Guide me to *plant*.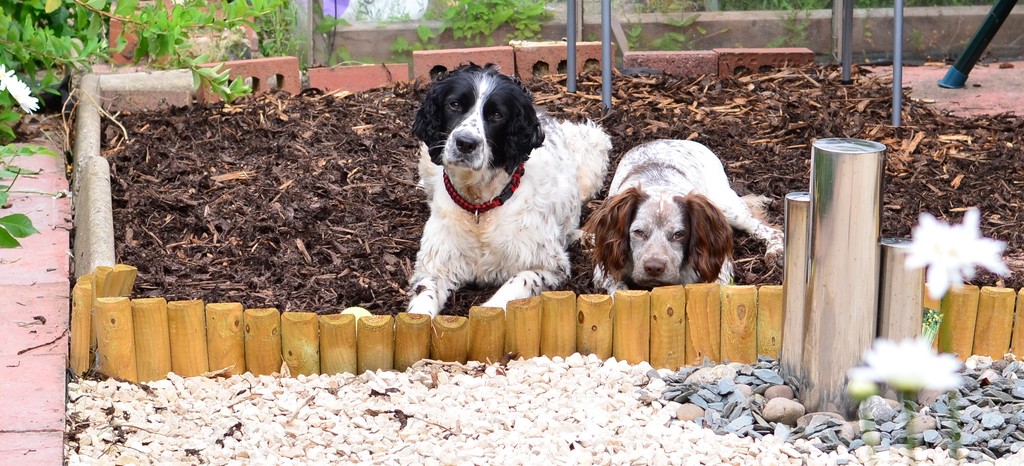
Guidance: BBox(390, 0, 554, 49).
